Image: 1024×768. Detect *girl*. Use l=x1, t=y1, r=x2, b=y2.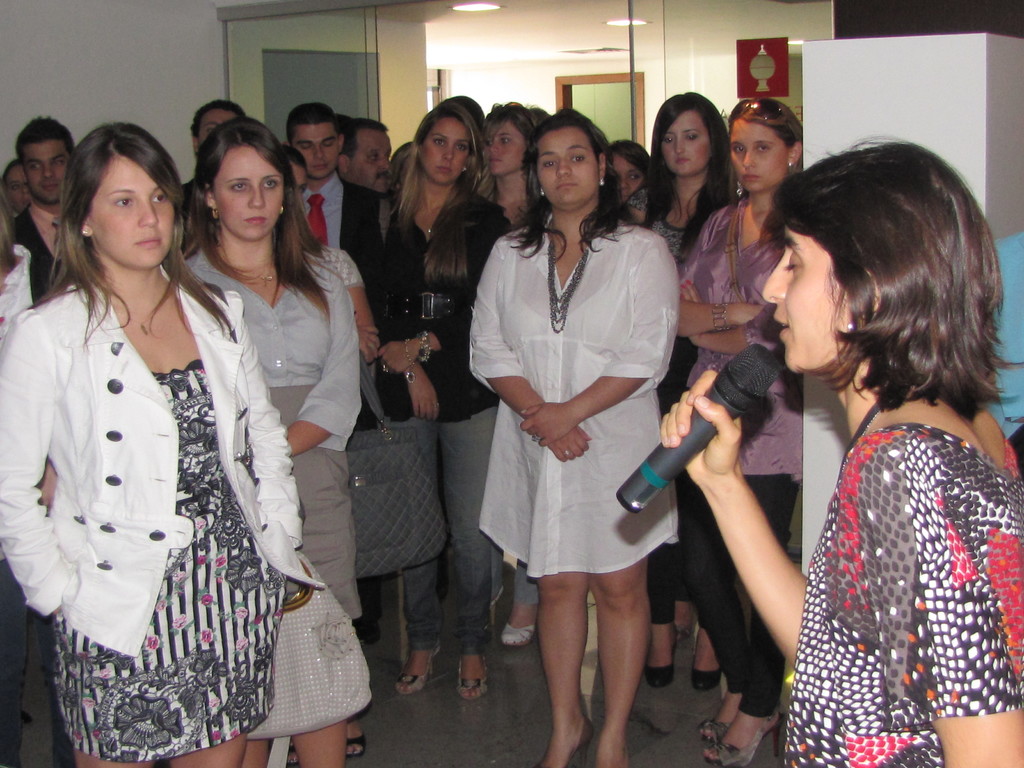
l=673, t=99, r=804, b=767.
